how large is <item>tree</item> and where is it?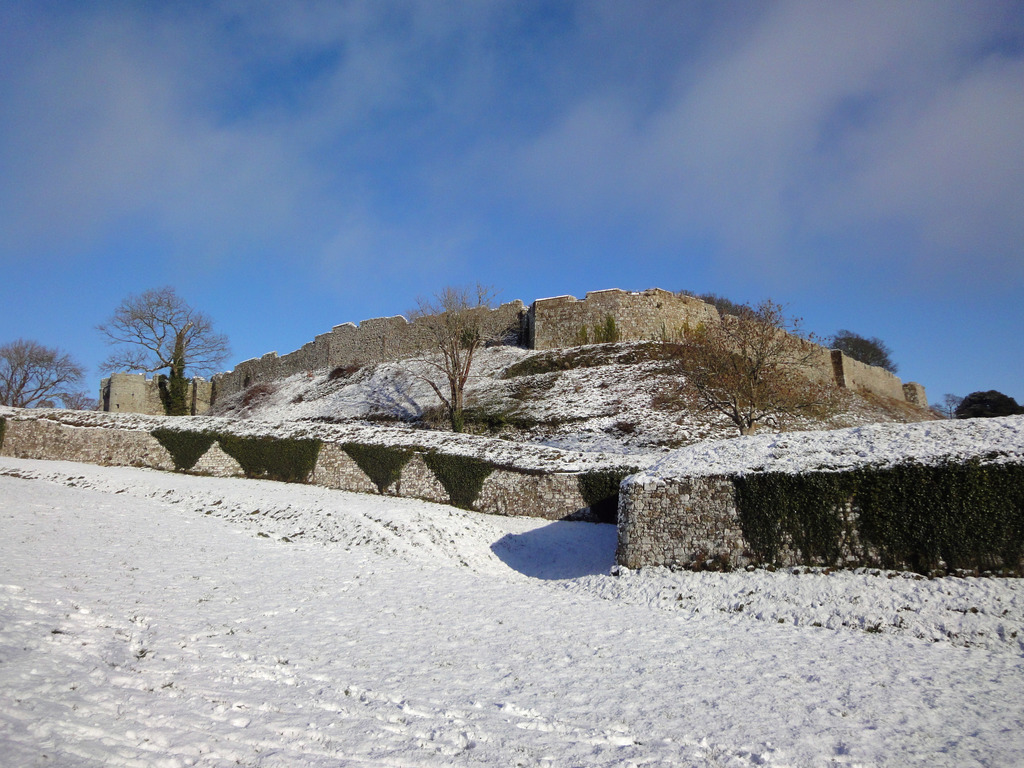
Bounding box: bbox=(0, 336, 99, 412).
